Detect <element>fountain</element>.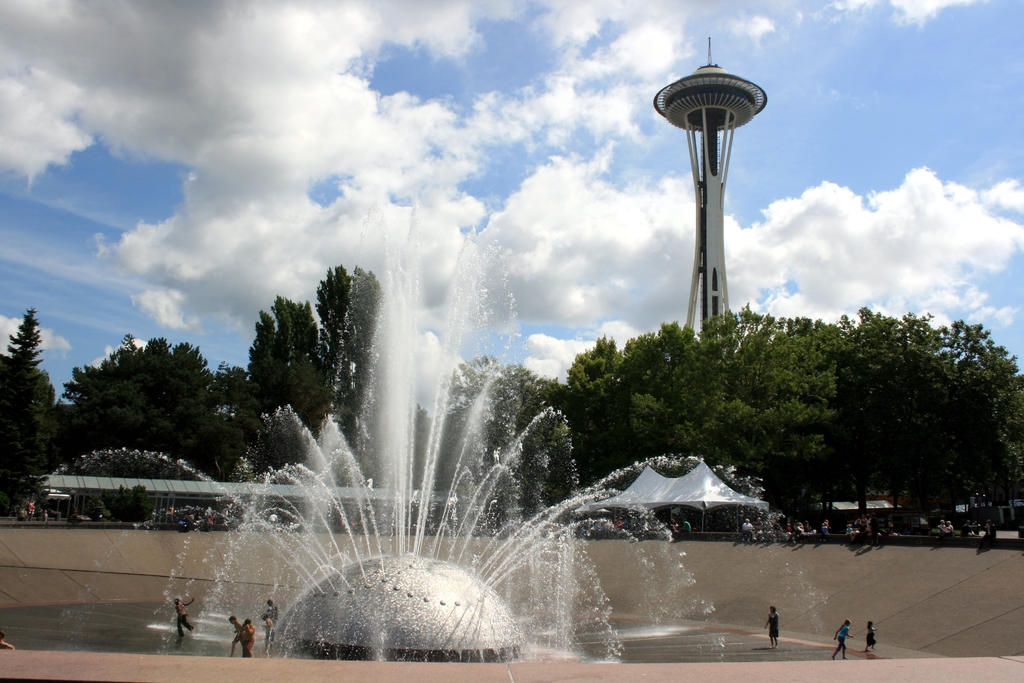
Detected at rect(118, 158, 739, 673).
